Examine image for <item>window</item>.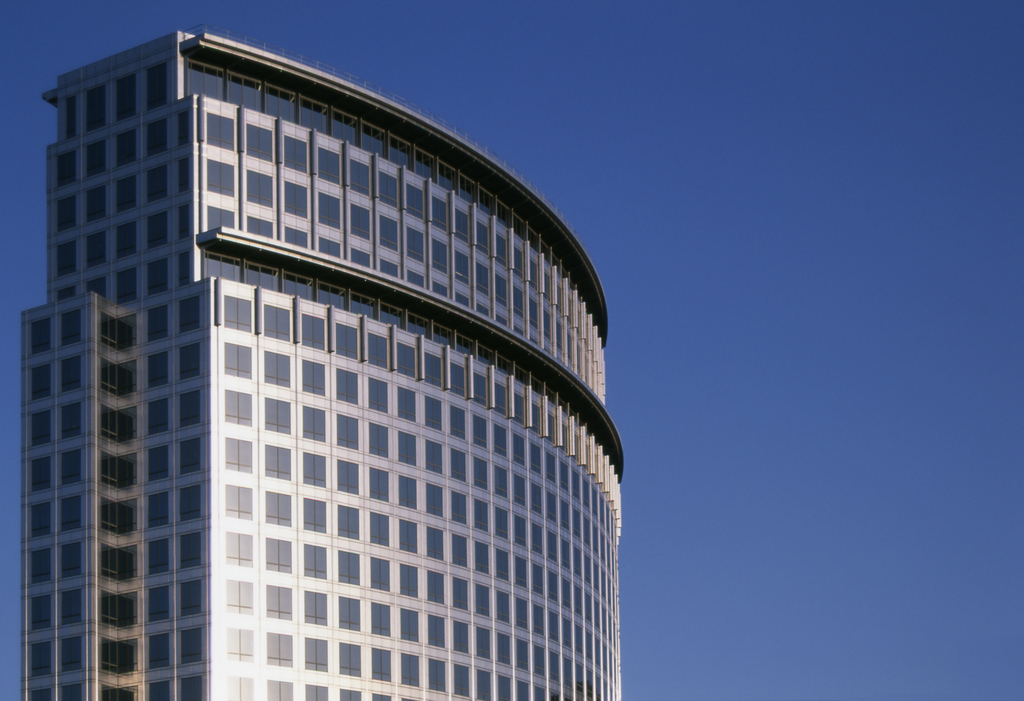
Examination result: 433:192:451:233.
